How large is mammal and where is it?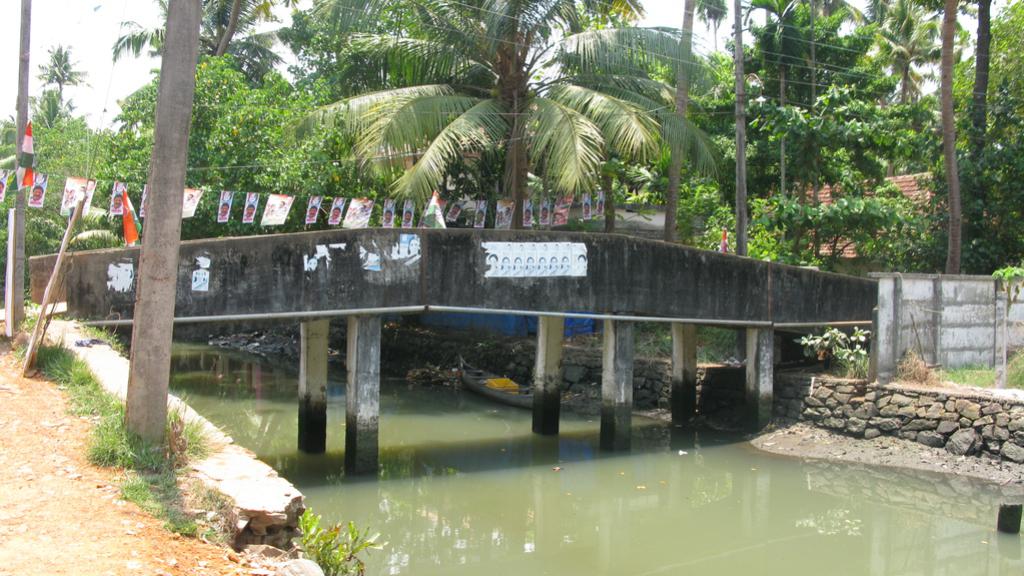
Bounding box: x1=382, y1=211, x2=391, y2=227.
